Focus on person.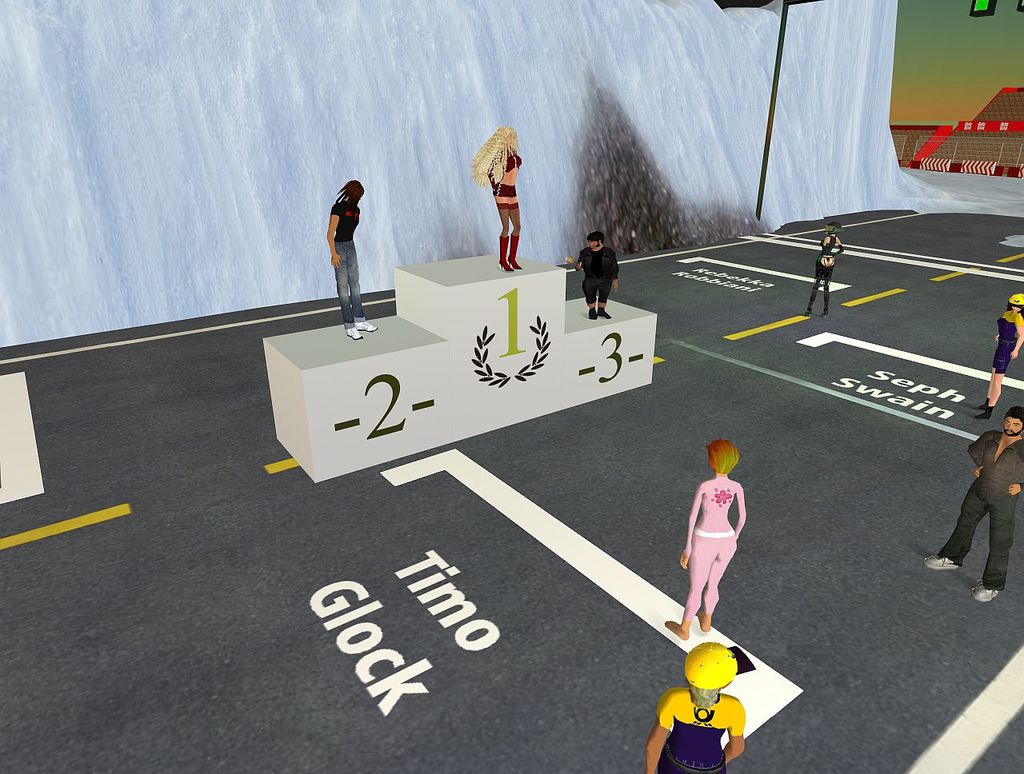
Focused at box=[469, 126, 530, 273].
